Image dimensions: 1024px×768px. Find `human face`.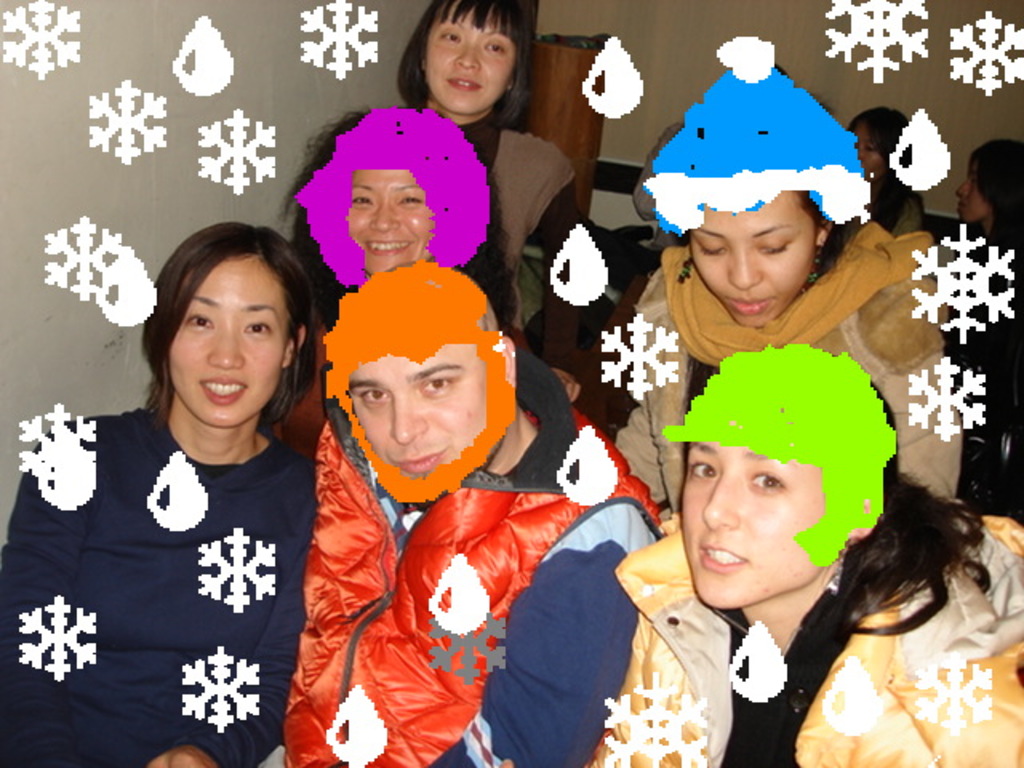
{"x1": 952, "y1": 158, "x2": 997, "y2": 227}.
